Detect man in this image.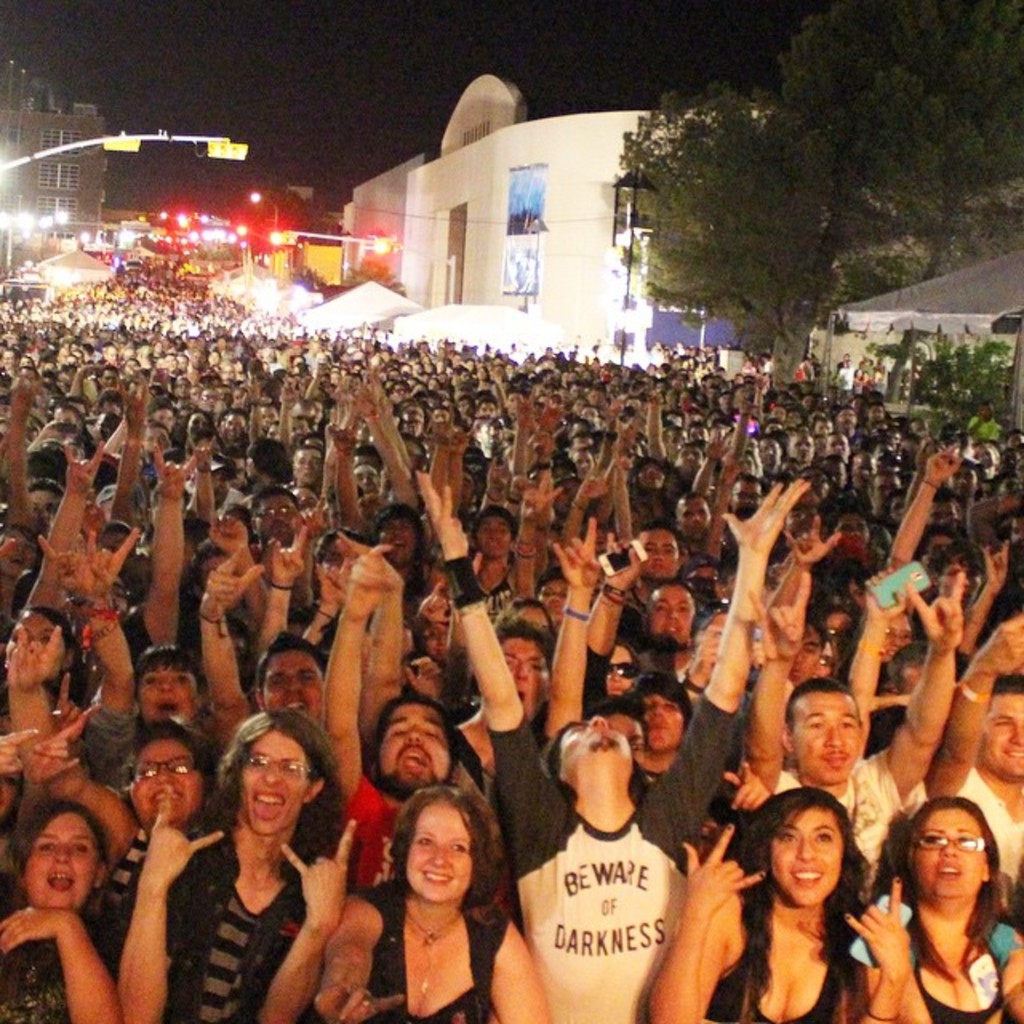
Detection: {"left": 926, "top": 610, "right": 1022, "bottom": 902}.
